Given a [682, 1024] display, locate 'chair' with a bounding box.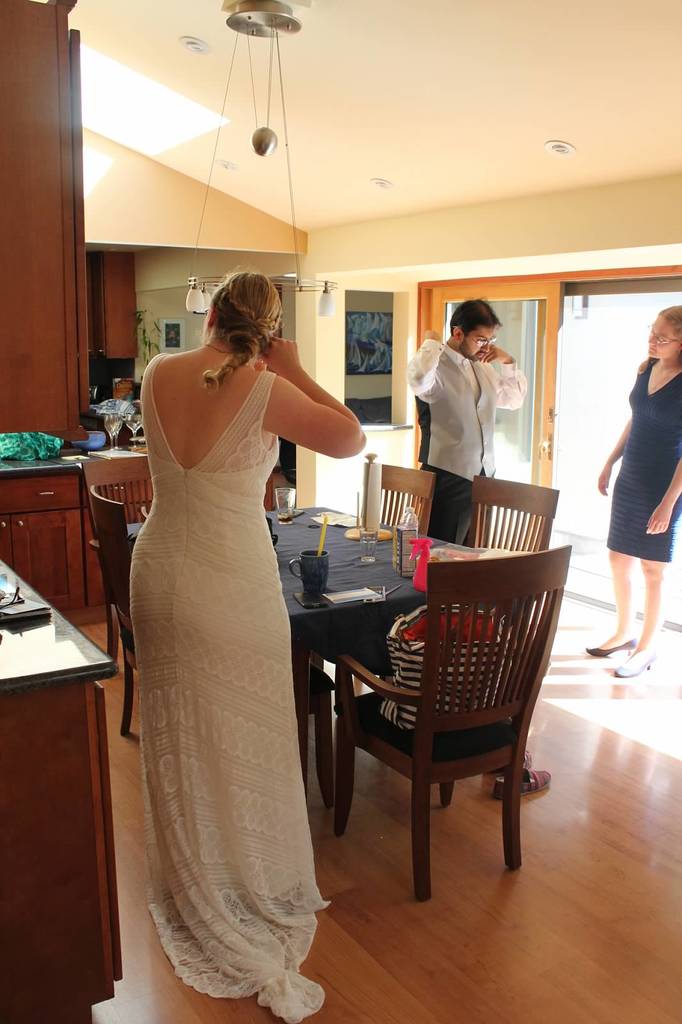
Located: (left=85, top=459, right=152, bottom=665).
